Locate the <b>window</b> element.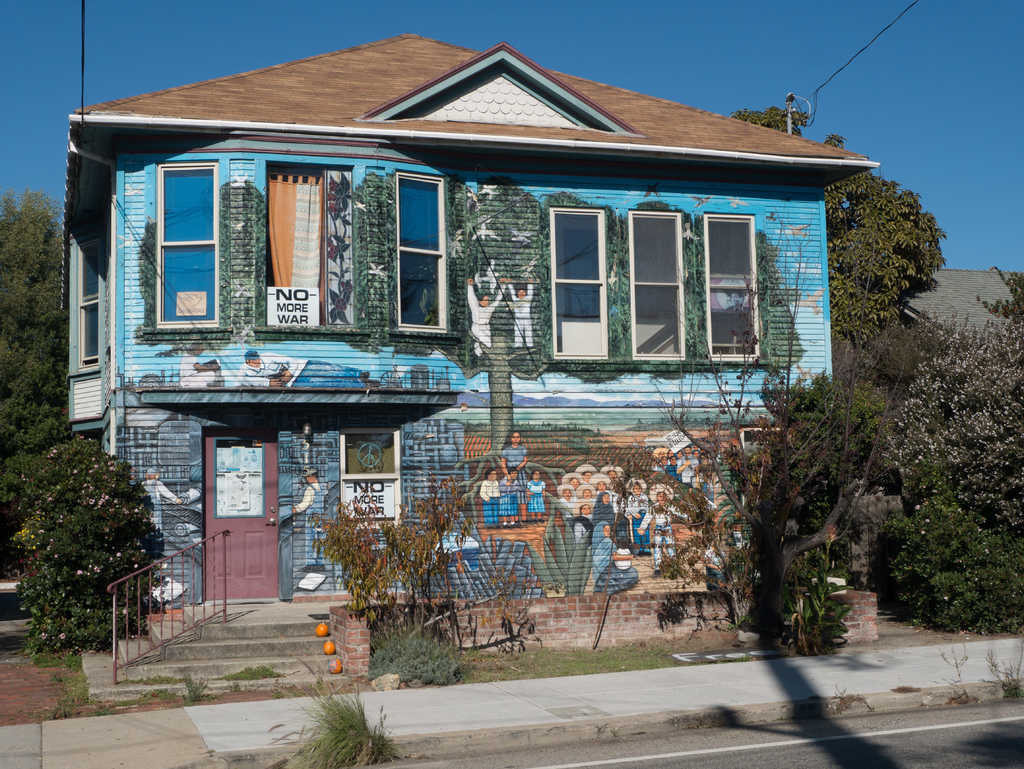
Element bbox: 79,241,113,367.
